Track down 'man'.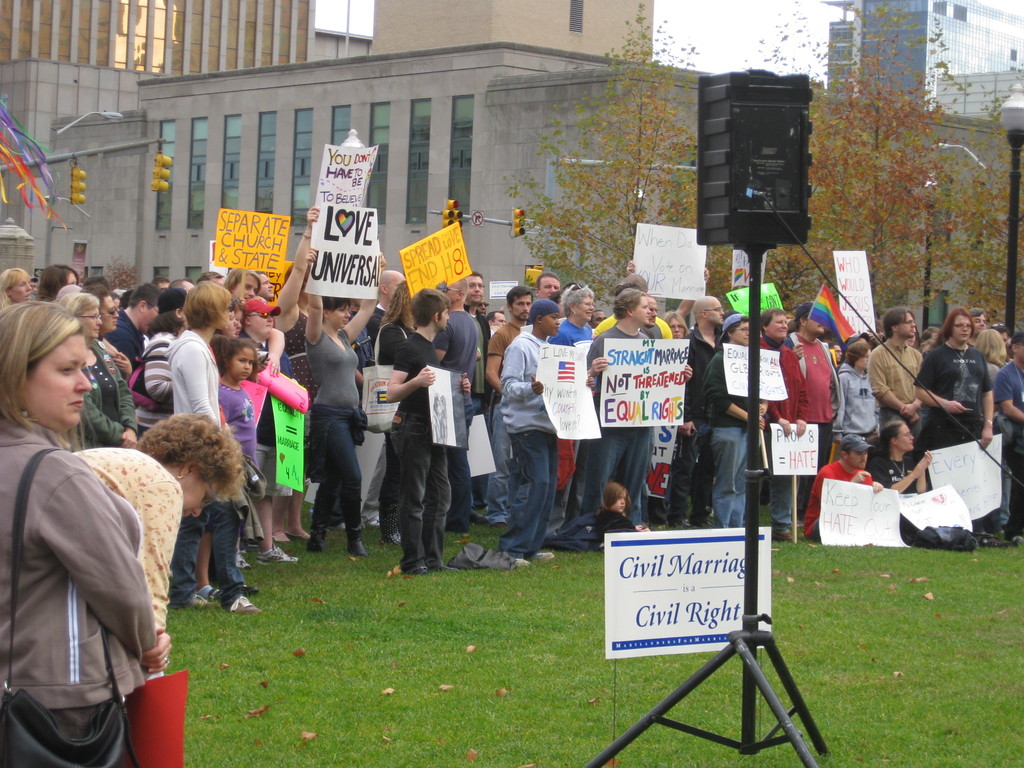
Tracked to locate(863, 307, 923, 442).
